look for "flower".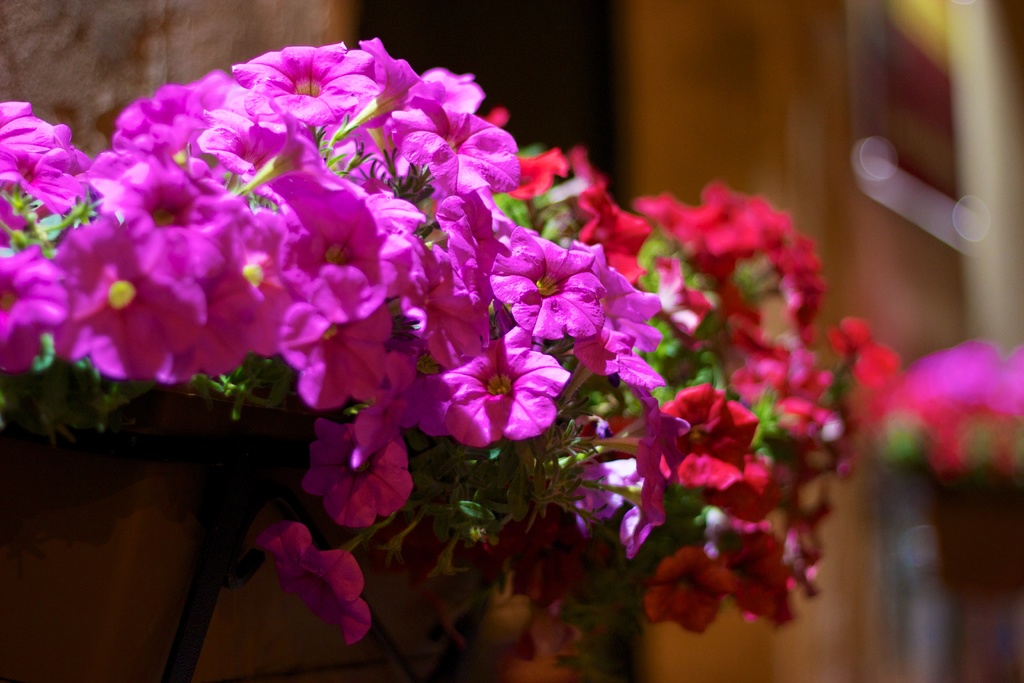
Found: {"left": 0, "top": 37, "right": 890, "bottom": 643}.
